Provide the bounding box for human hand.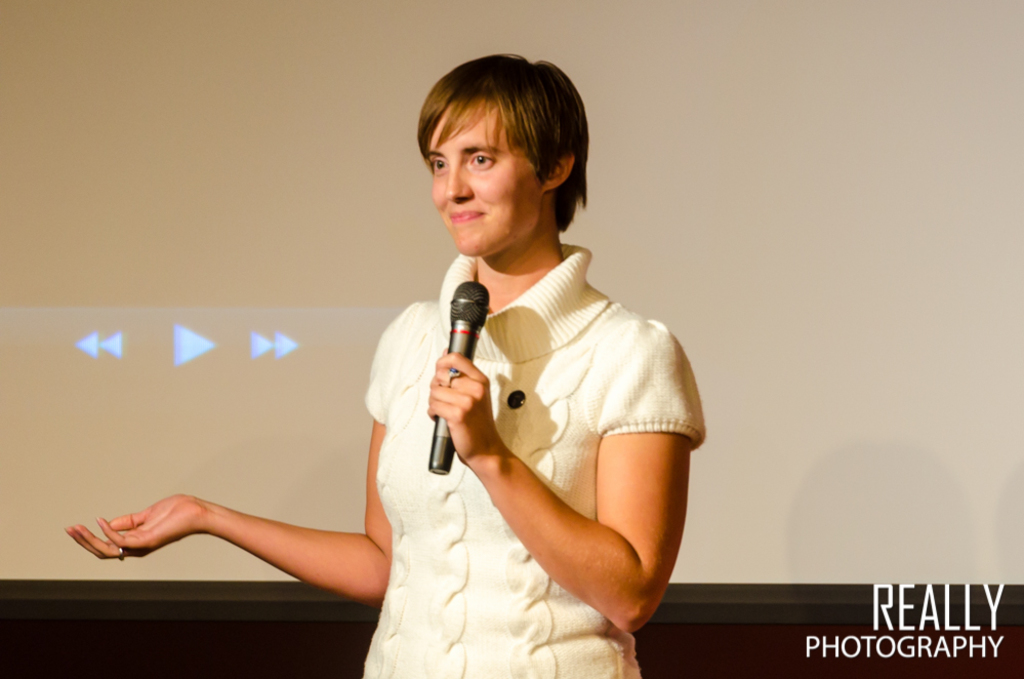
<box>66,490,195,559</box>.
